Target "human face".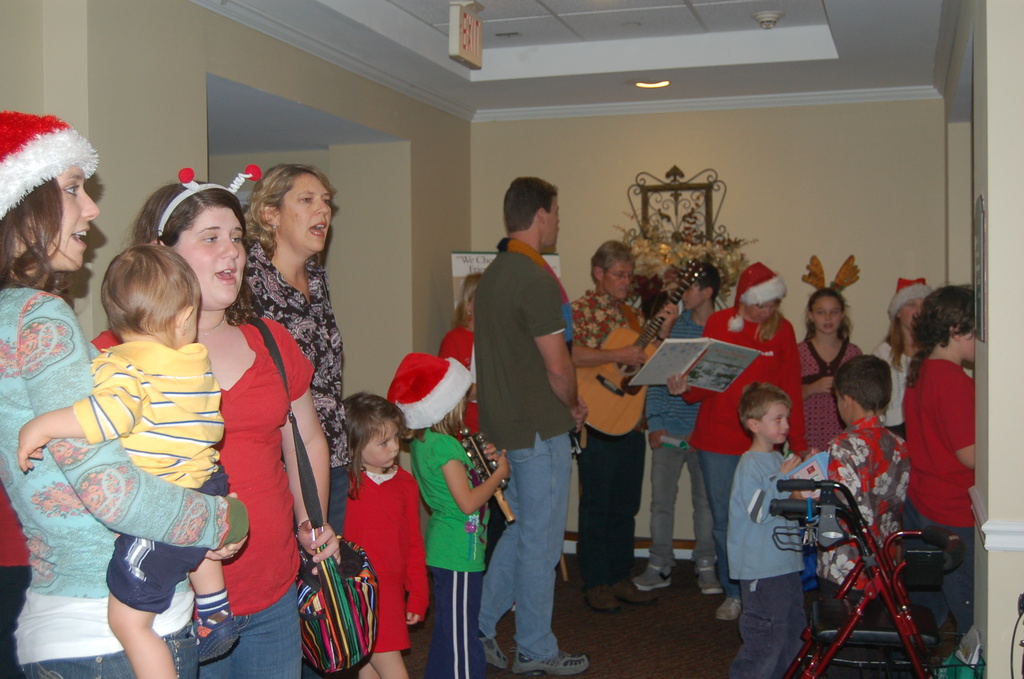
Target region: {"left": 545, "top": 202, "right": 564, "bottom": 249}.
